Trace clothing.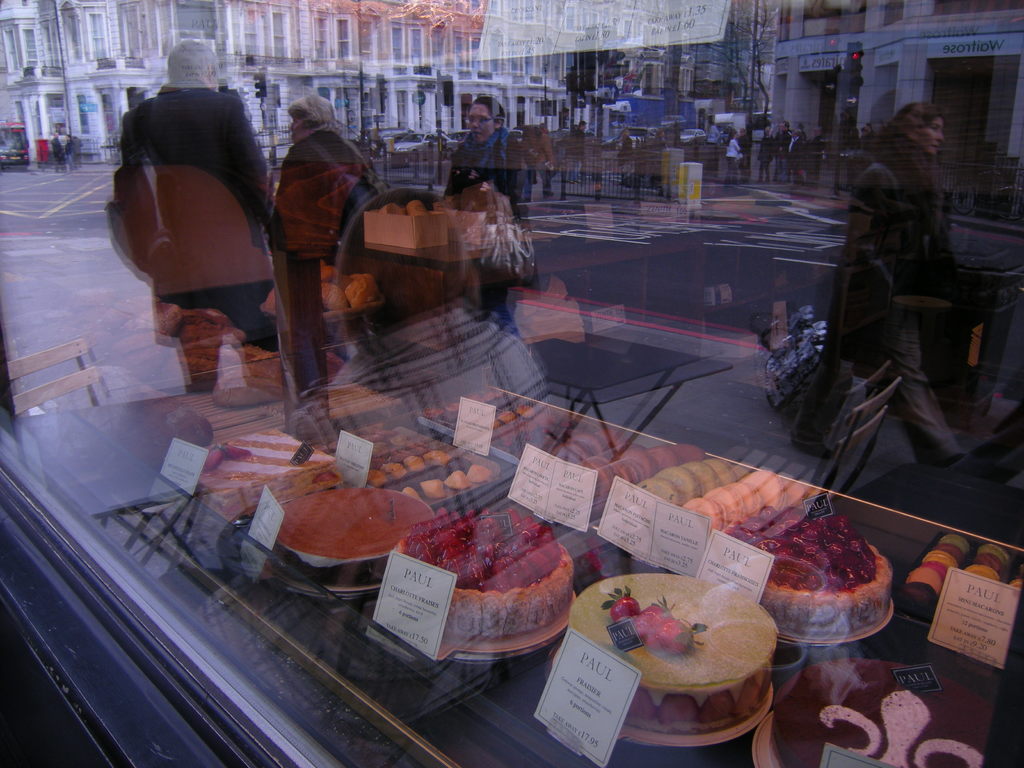
Traced to <bbox>436, 125, 522, 332</bbox>.
